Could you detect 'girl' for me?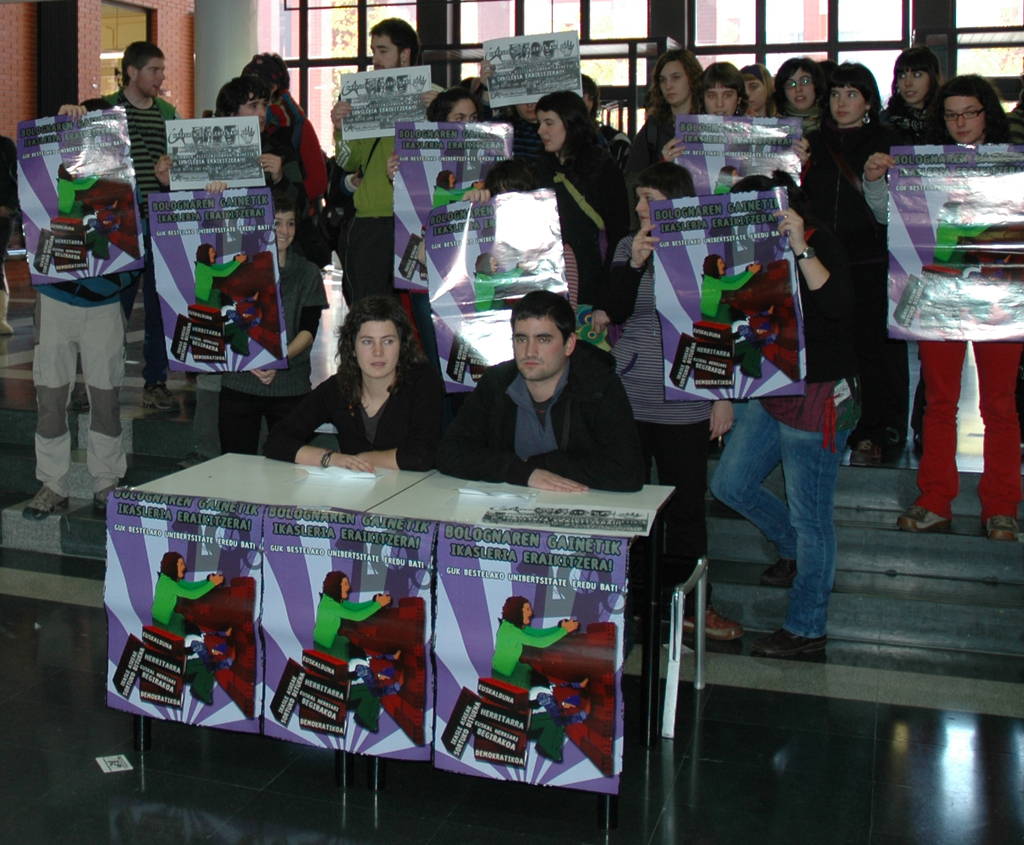
Detection result: (691,63,738,115).
